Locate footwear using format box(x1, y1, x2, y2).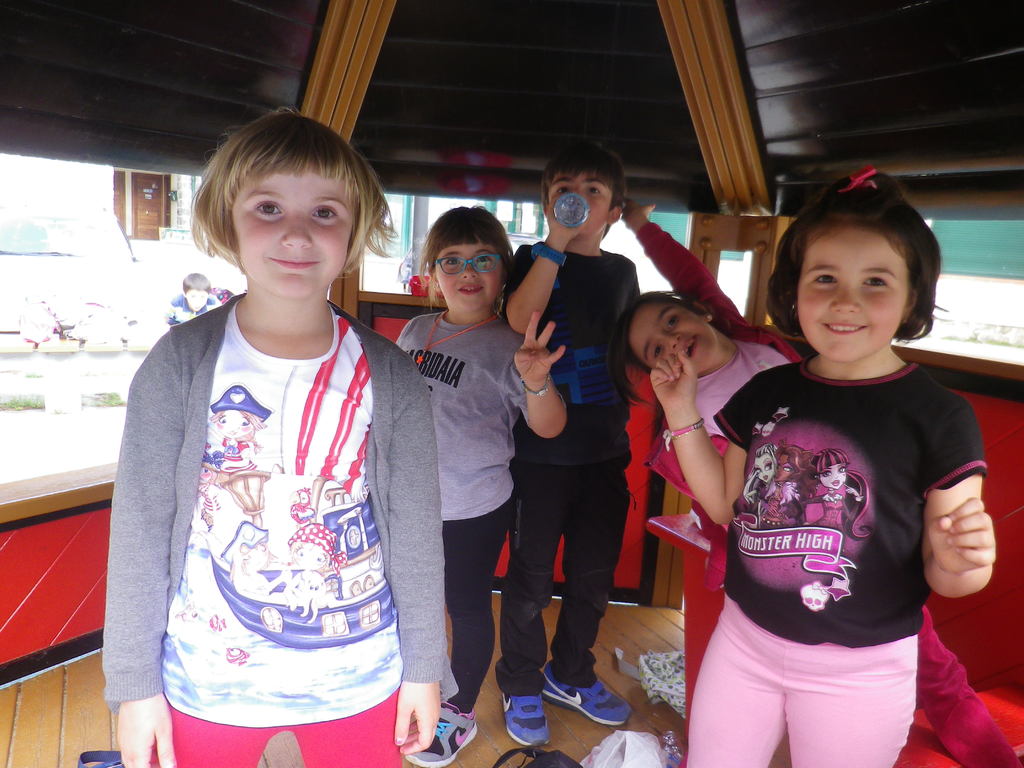
box(408, 700, 479, 767).
